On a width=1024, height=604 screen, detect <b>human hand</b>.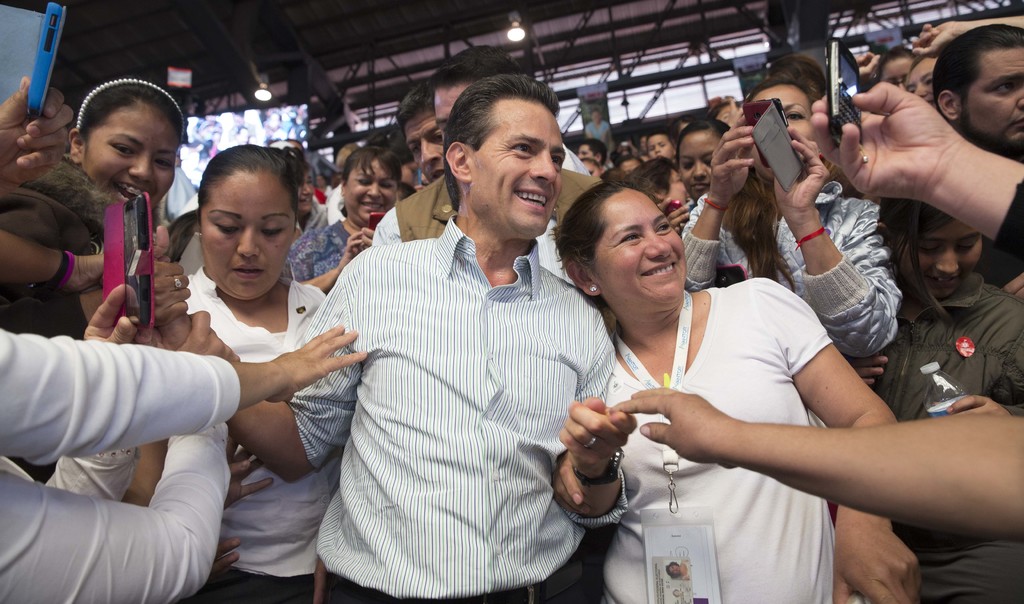
{"x1": 948, "y1": 395, "x2": 1016, "y2": 416}.
